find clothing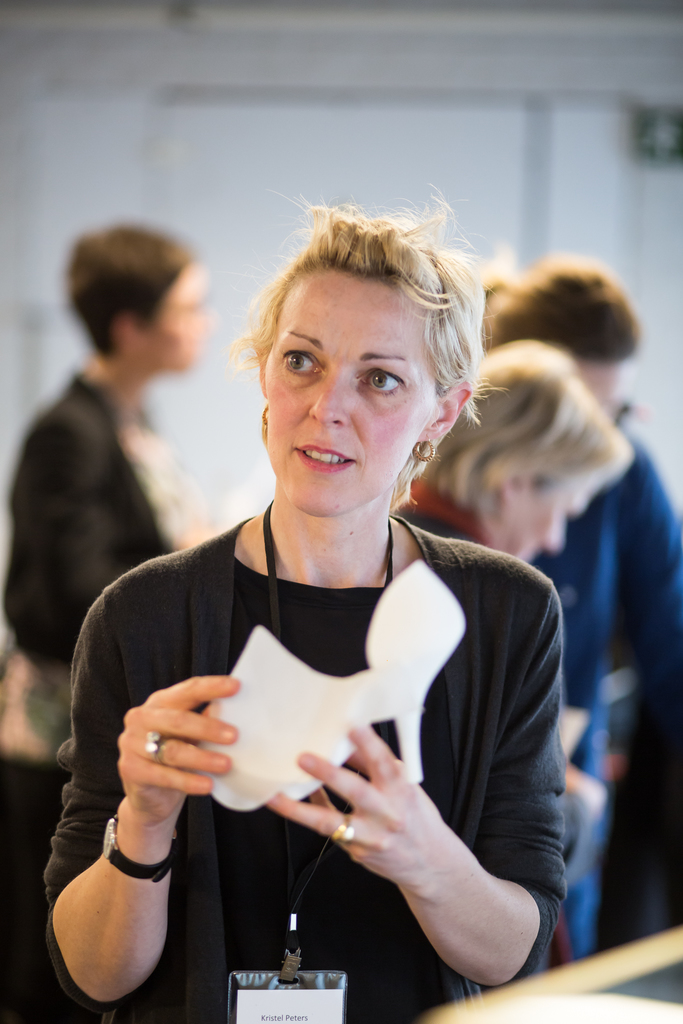
box=[523, 421, 682, 963]
